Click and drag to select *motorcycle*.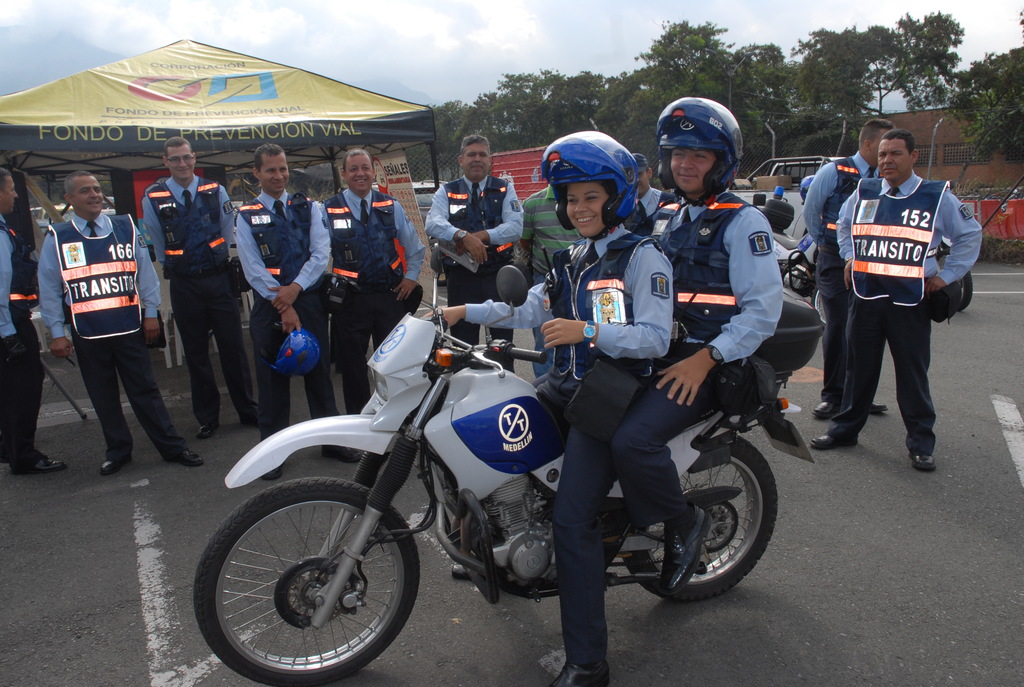
Selection: bbox=[769, 226, 815, 301].
